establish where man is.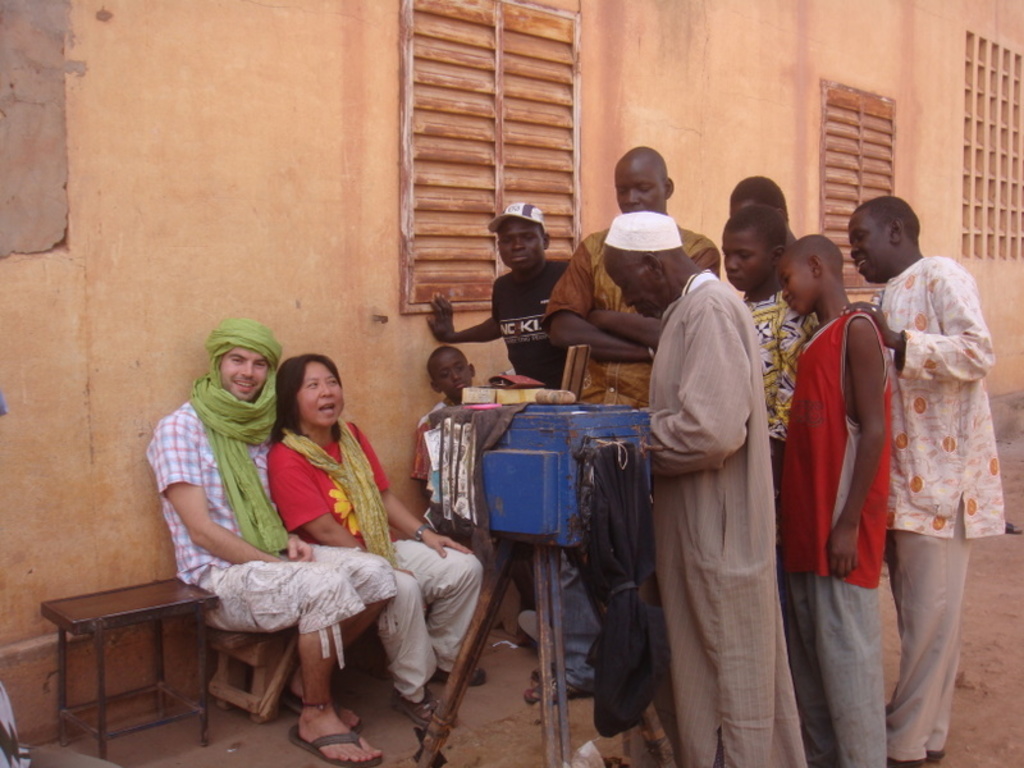
Established at locate(730, 168, 887, 623).
